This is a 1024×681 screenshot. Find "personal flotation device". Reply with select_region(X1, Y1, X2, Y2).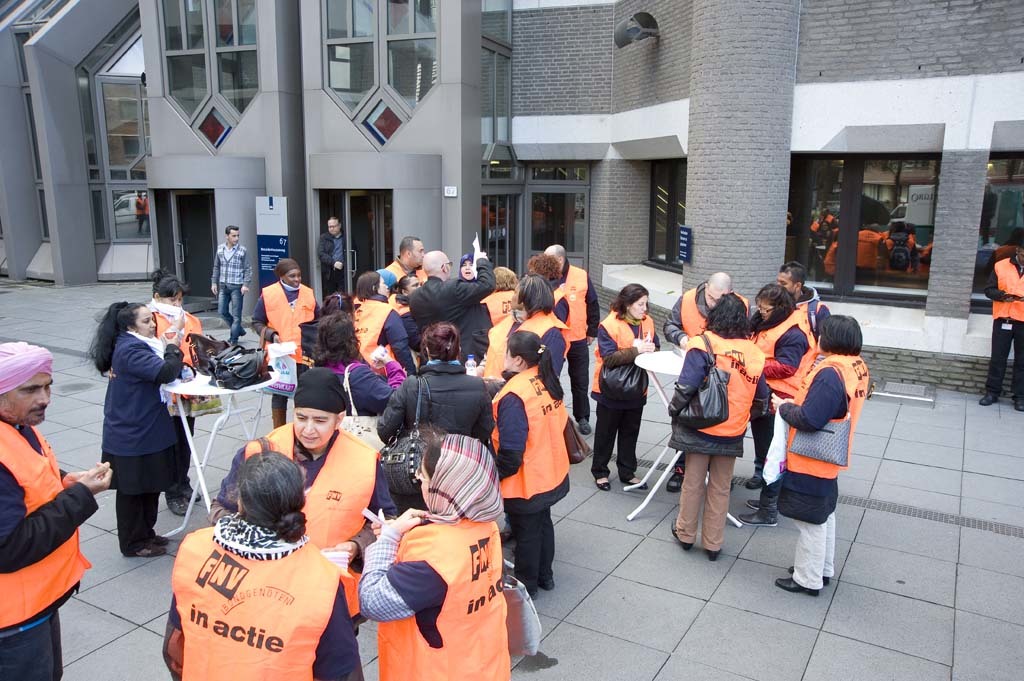
select_region(558, 260, 601, 340).
